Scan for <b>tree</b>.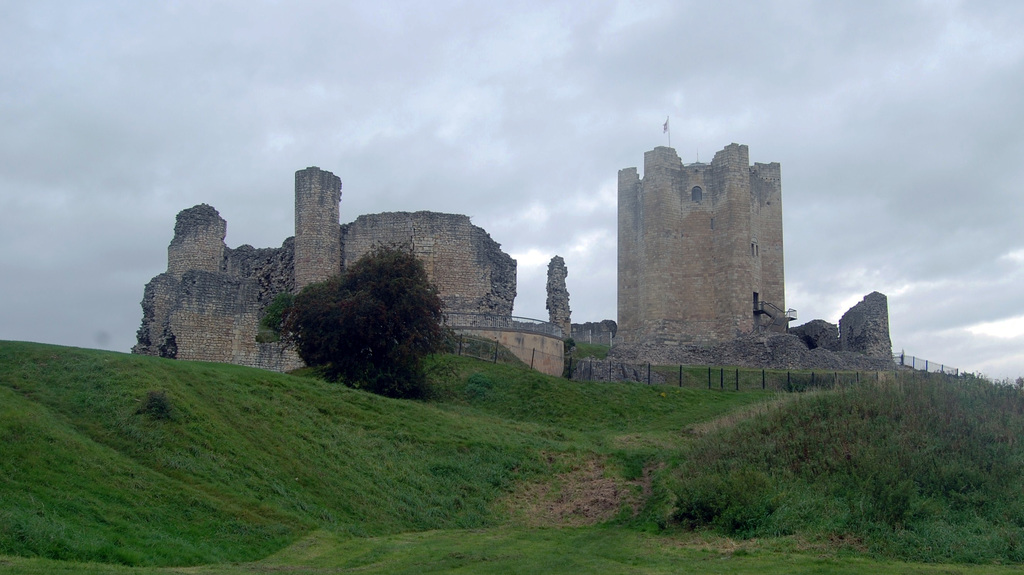
Scan result: <bbox>276, 238, 454, 385</bbox>.
